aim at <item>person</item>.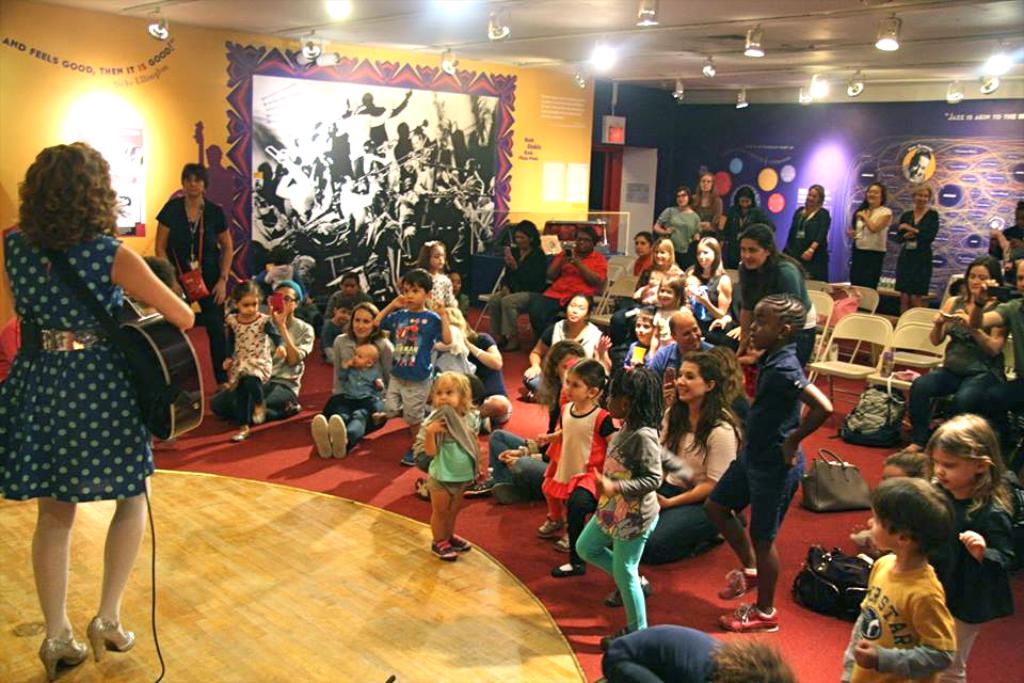
Aimed at bbox=(891, 182, 941, 320).
